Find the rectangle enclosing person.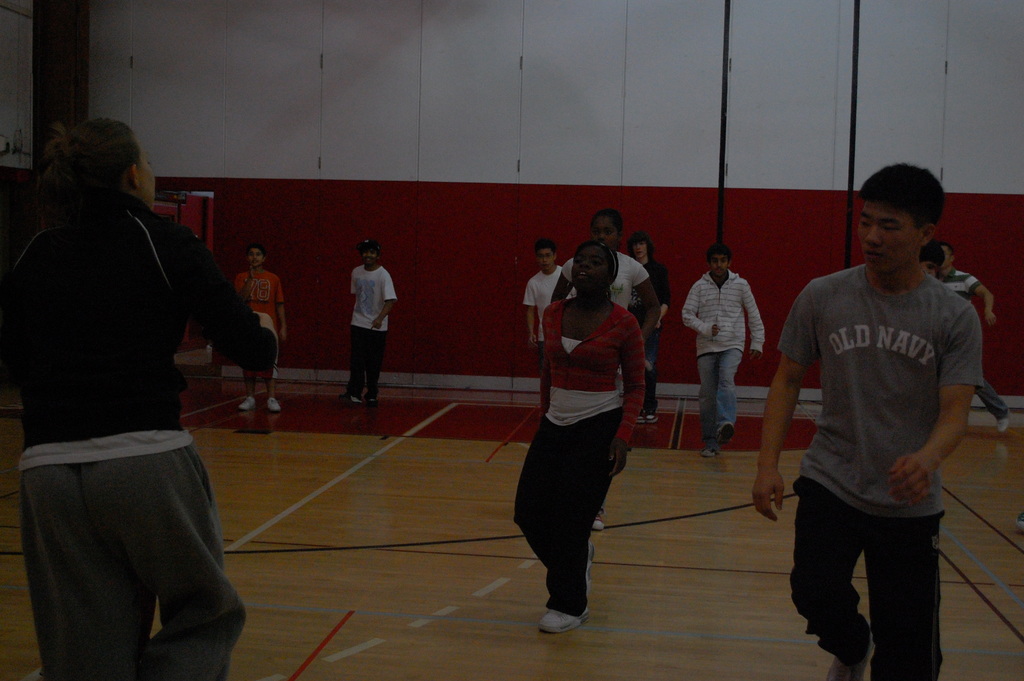
region(514, 236, 643, 639).
